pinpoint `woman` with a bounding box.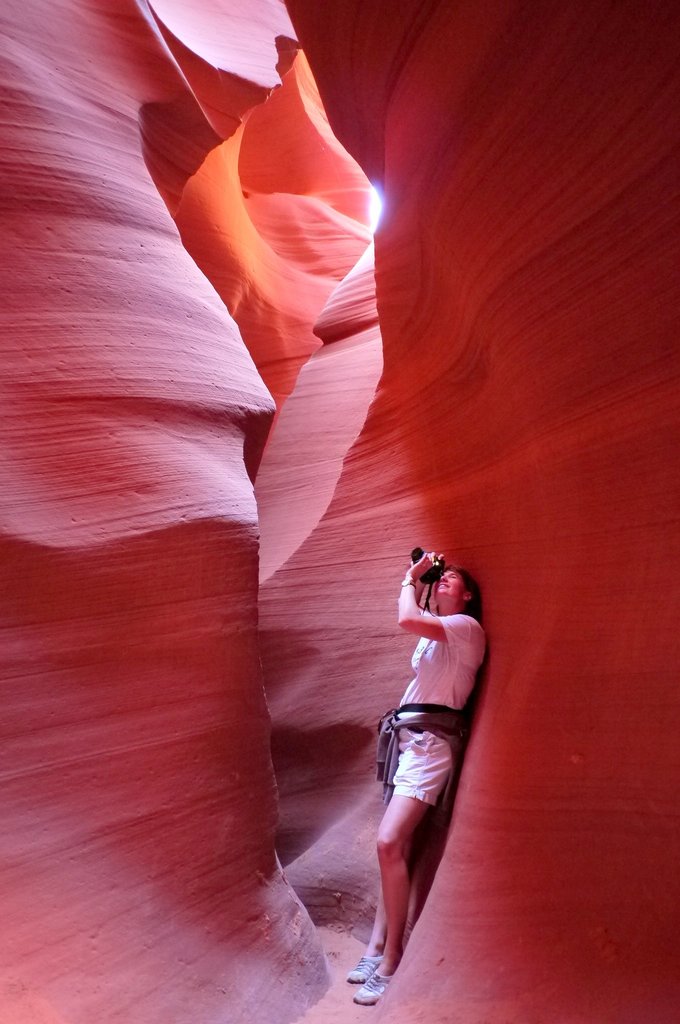
355 526 492 981.
